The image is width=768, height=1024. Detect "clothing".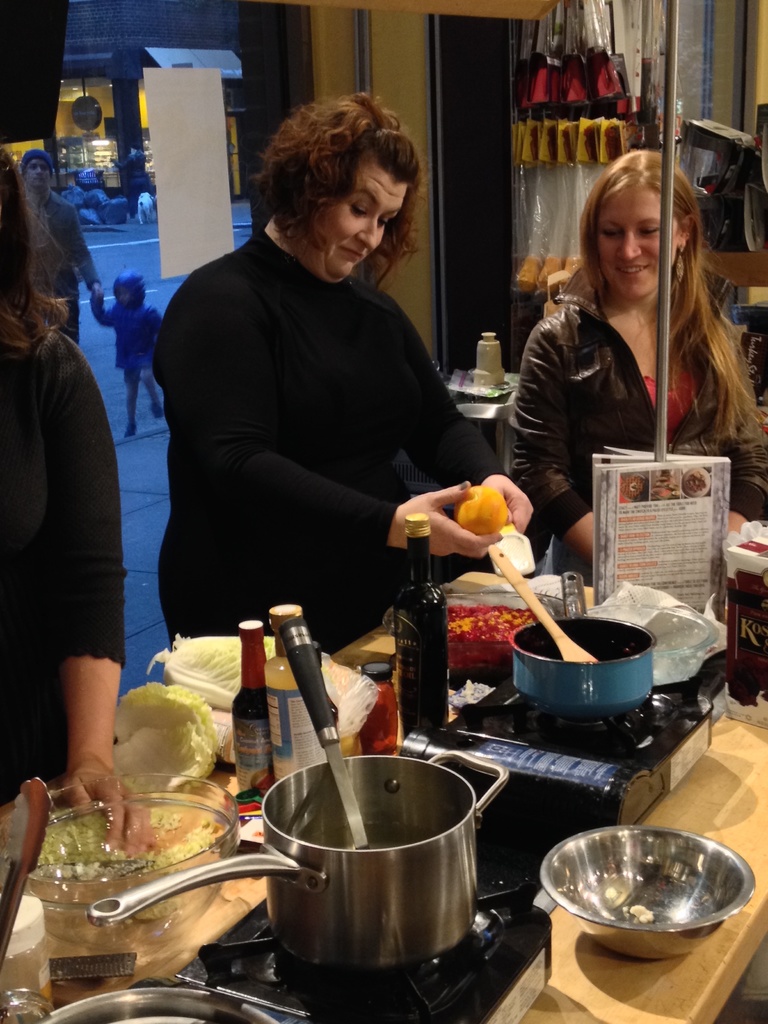
Detection: 0, 302, 128, 817.
